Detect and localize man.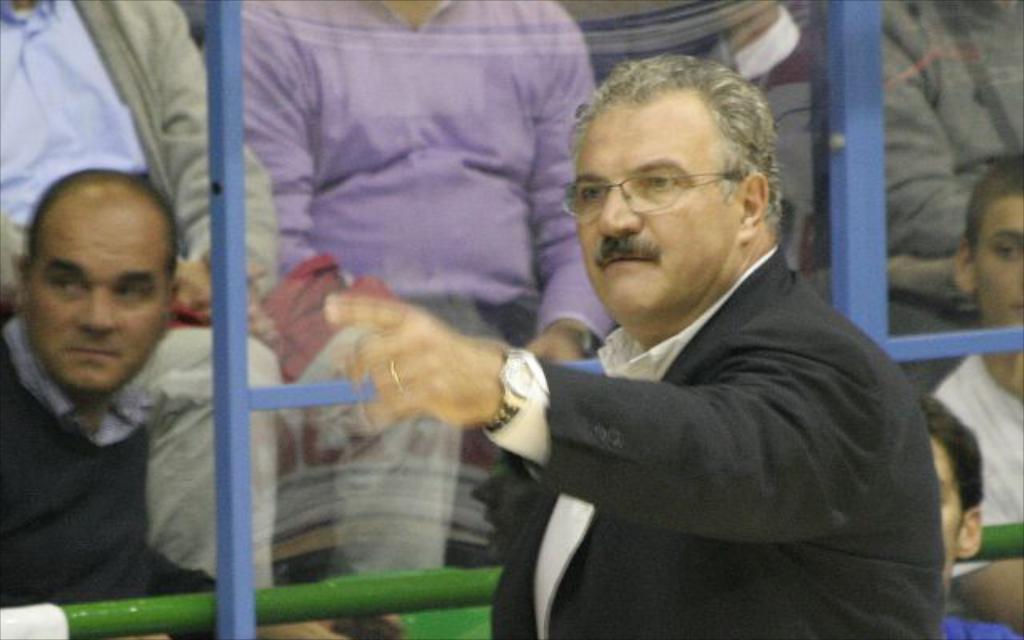
Localized at <bbox>0, 187, 174, 606</bbox>.
